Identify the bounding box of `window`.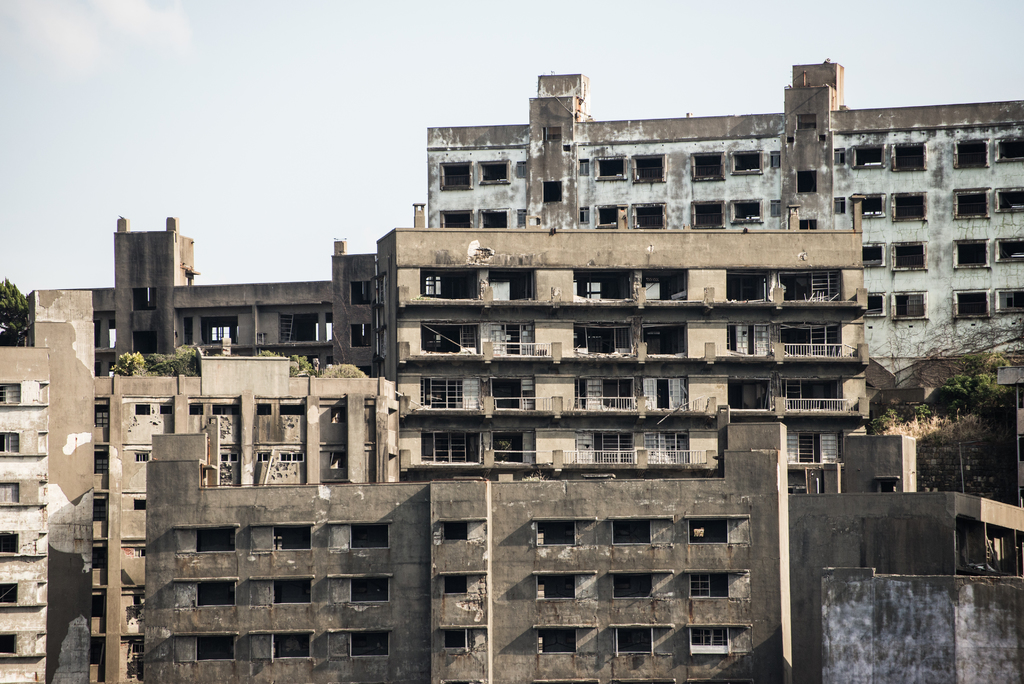
800,215,820,229.
